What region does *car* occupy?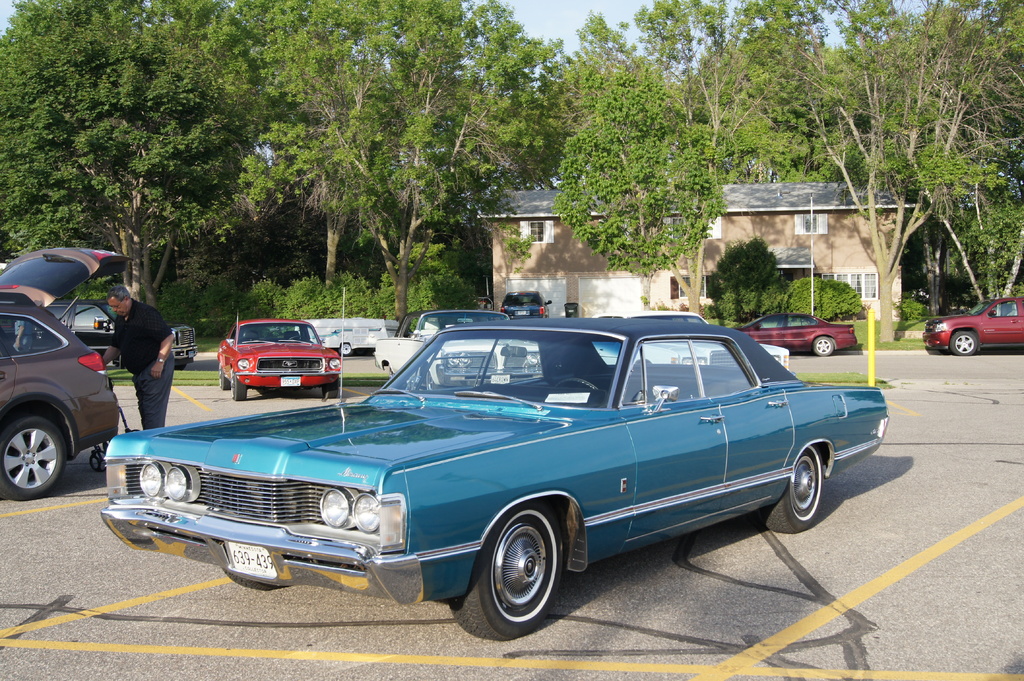
[x1=0, y1=243, x2=133, y2=498].
